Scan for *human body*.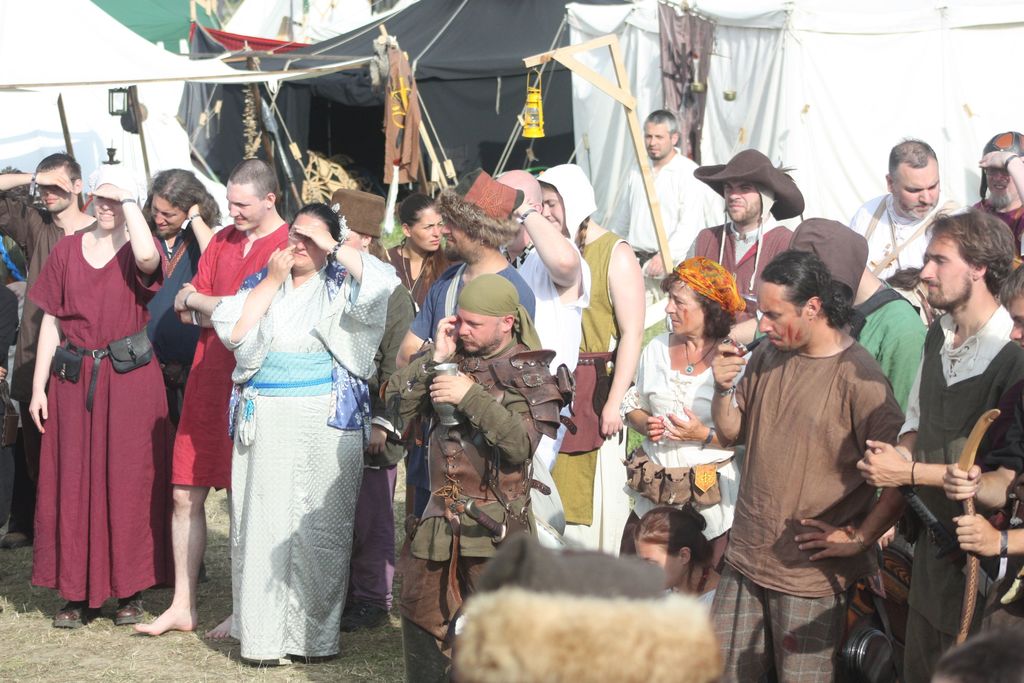
Scan result: {"x1": 142, "y1": 167, "x2": 221, "y2": 423}.
